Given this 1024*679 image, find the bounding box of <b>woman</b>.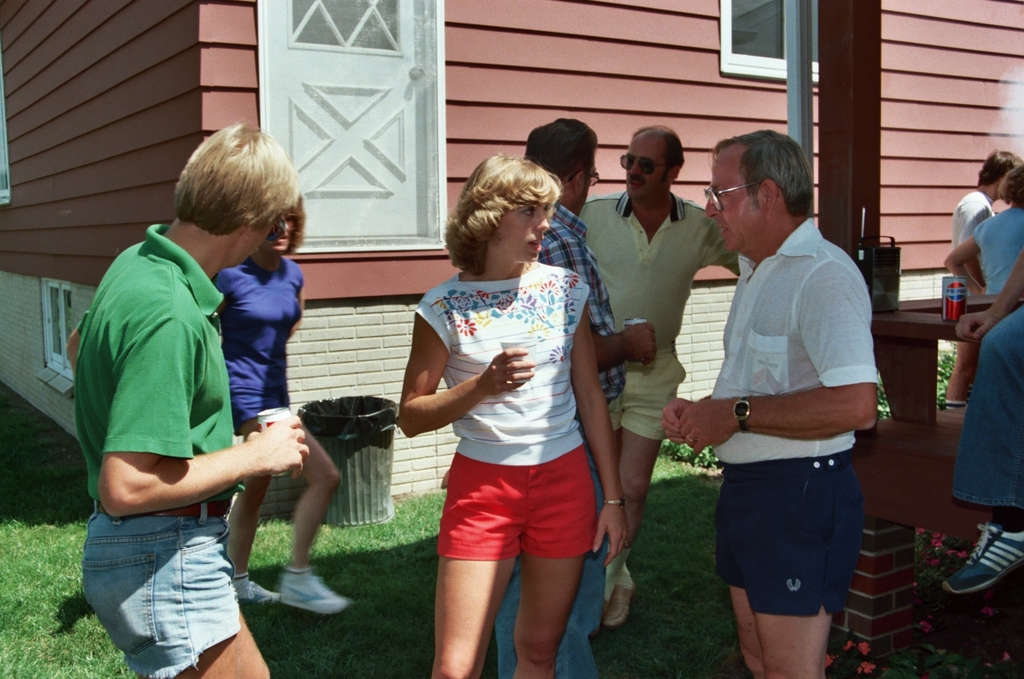
BBox(392, 150, 635, 674).
